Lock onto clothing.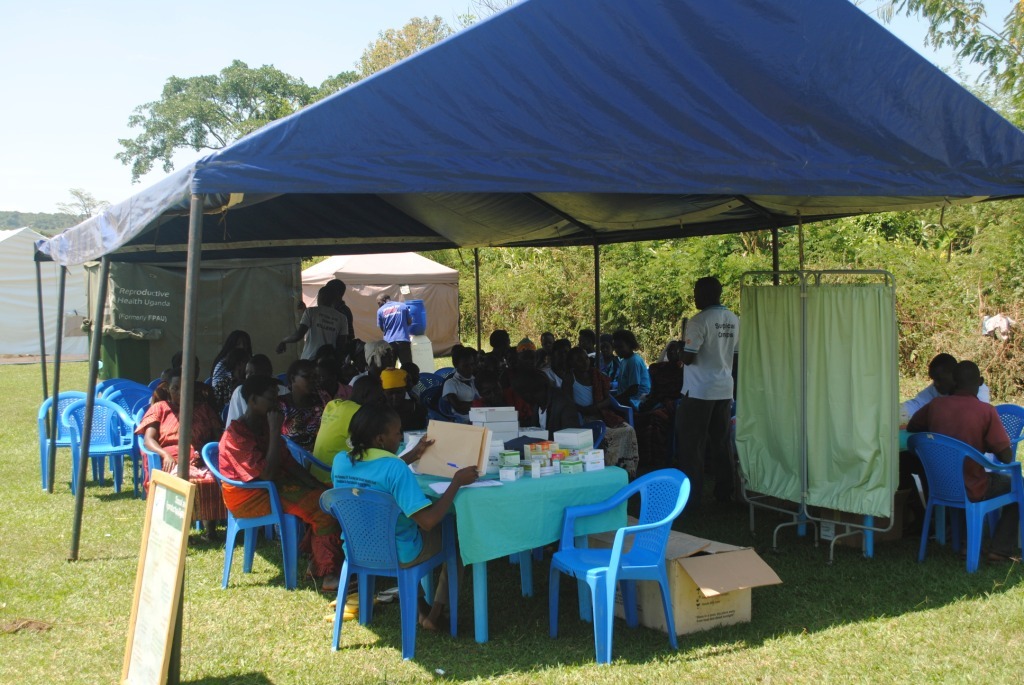
Locked: region(908, 386, 988, 421).
